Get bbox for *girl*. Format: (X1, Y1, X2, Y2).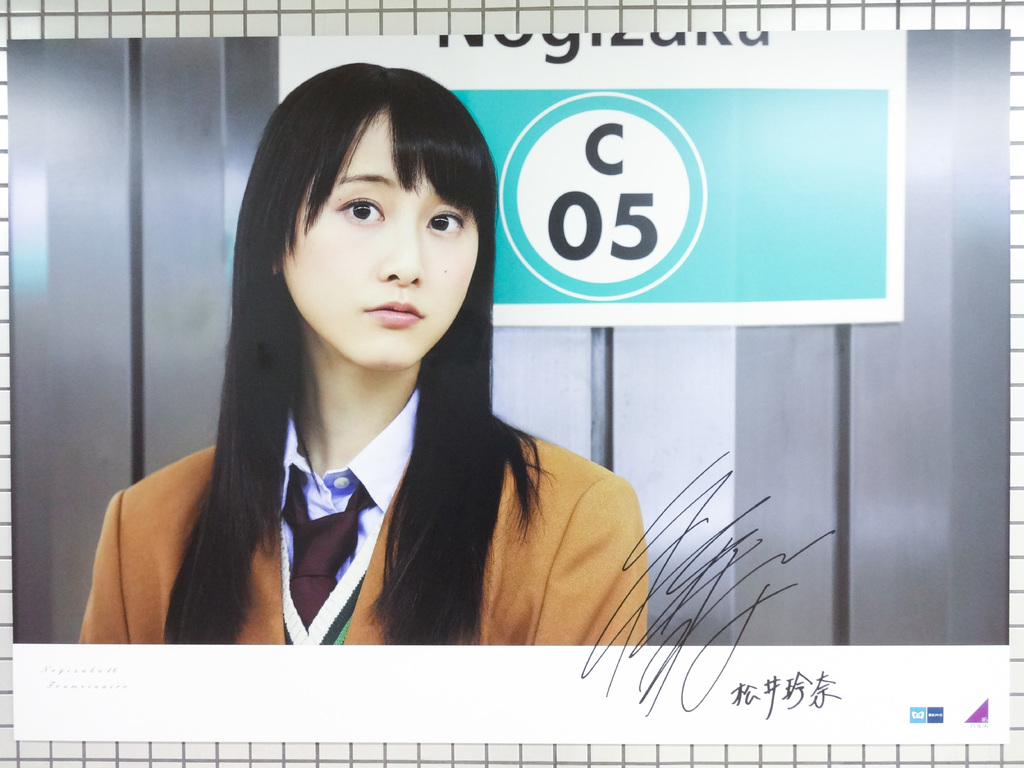
(77, 55, 649, 644).
